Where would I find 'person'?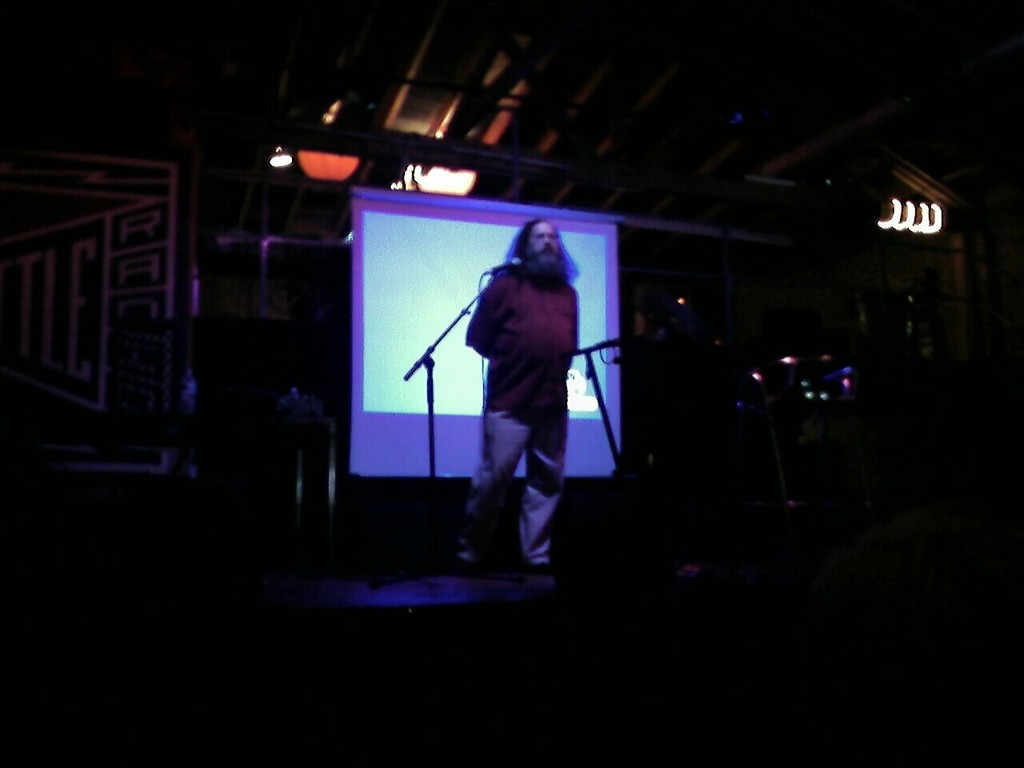
At pyautogui.locateOnScreen(440, 204, 594, 615).
